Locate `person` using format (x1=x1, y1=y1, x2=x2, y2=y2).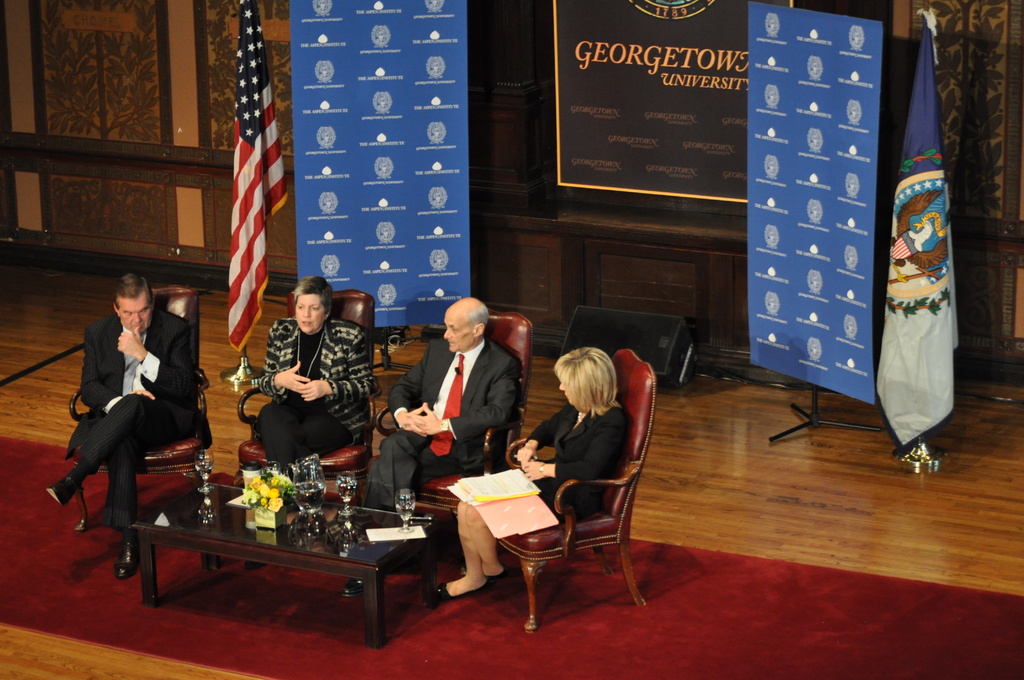
(x1=45, y1=267, x2=203, y2=583).
